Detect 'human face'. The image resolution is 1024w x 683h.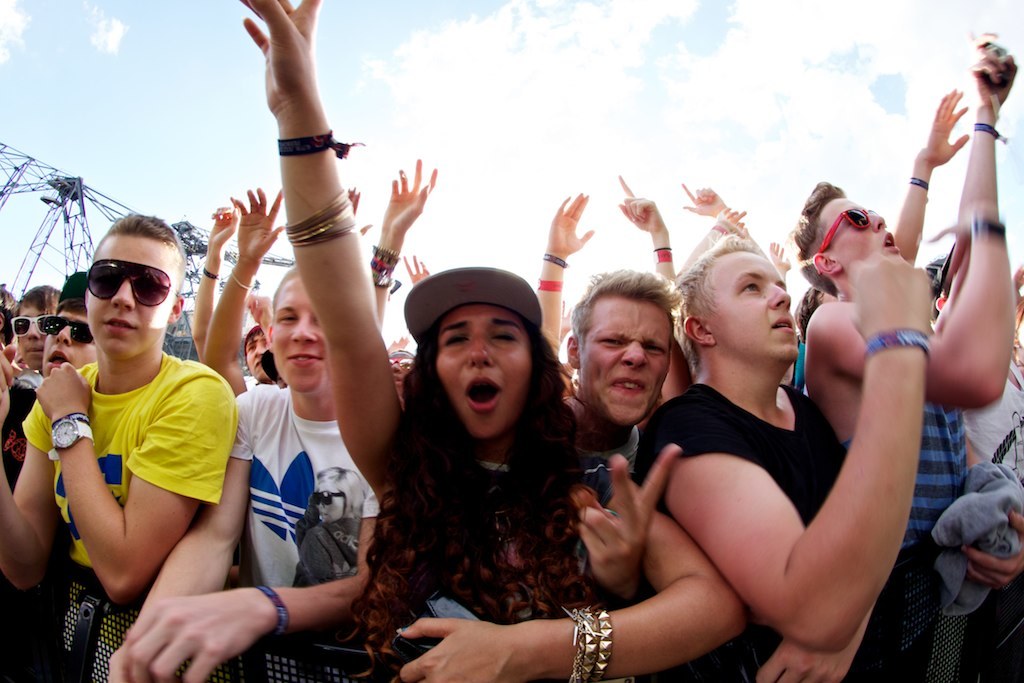
pyautogui.locateOnScreen(706, 248, 800, 362).
